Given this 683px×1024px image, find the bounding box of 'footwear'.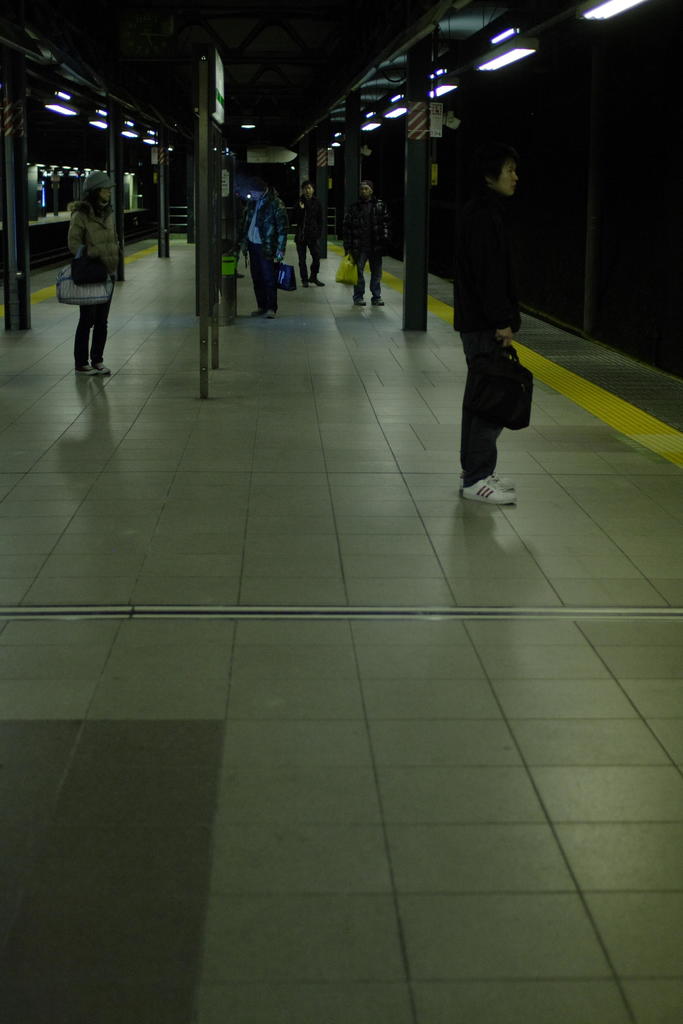
90/360/110/376.
